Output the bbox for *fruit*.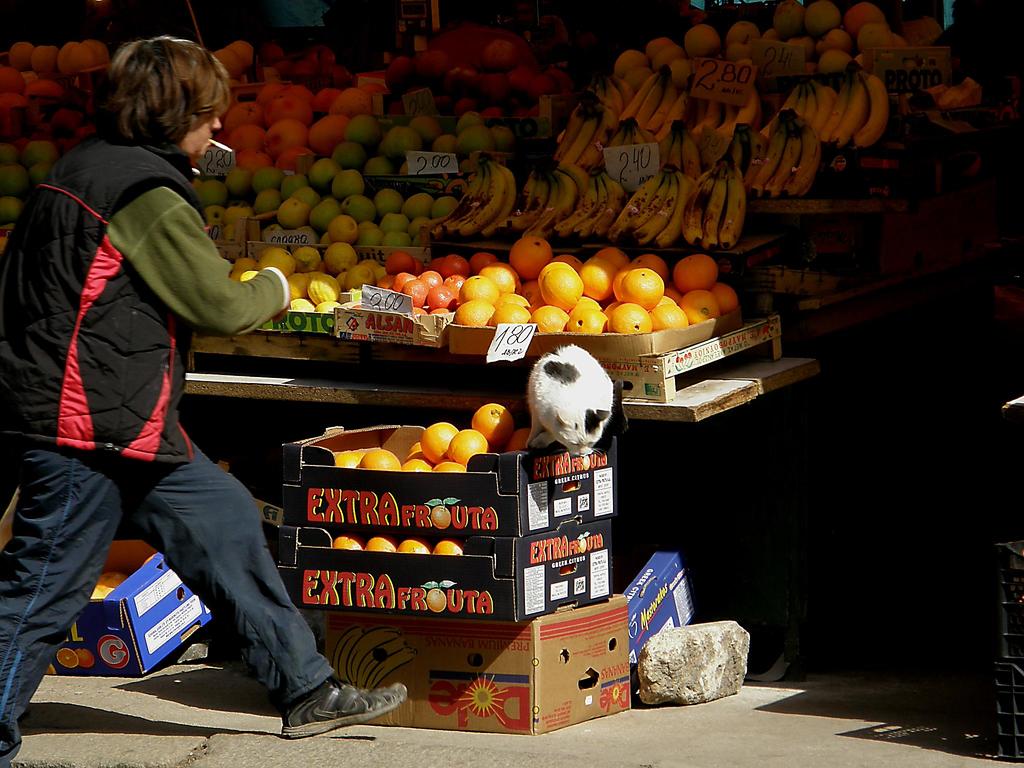
region(562, 479, 578, 495).
